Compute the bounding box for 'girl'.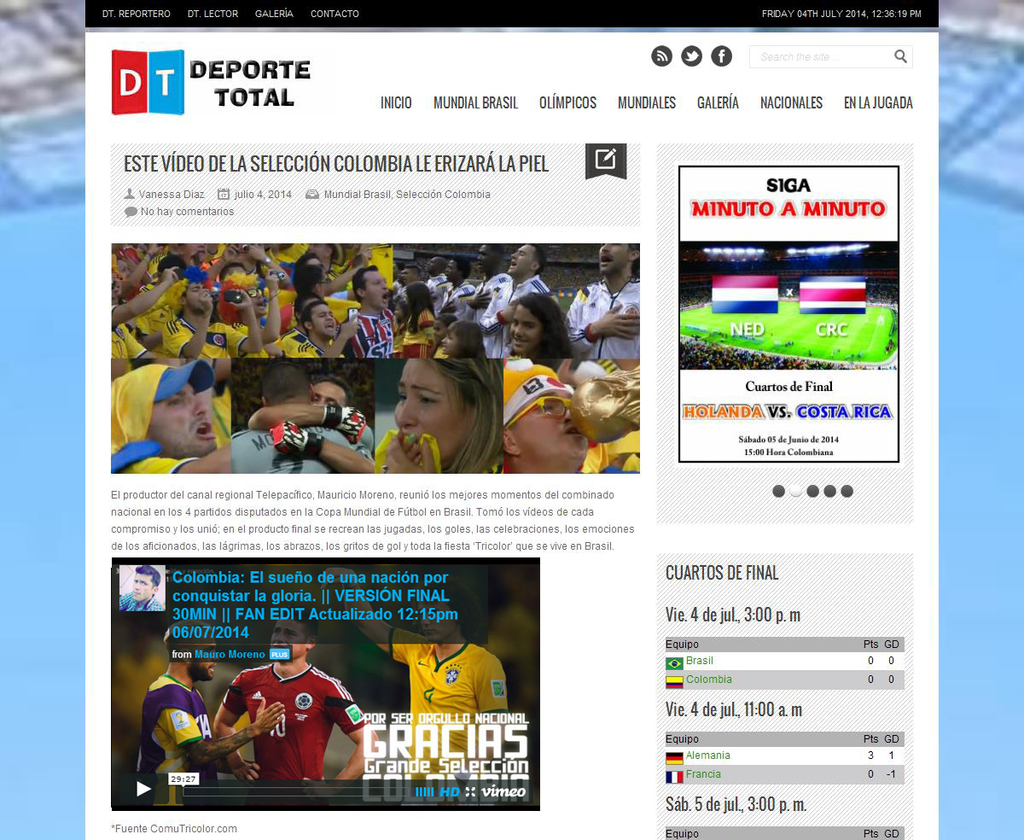
<bbox>403, 281, 435, 359</bbox>.
